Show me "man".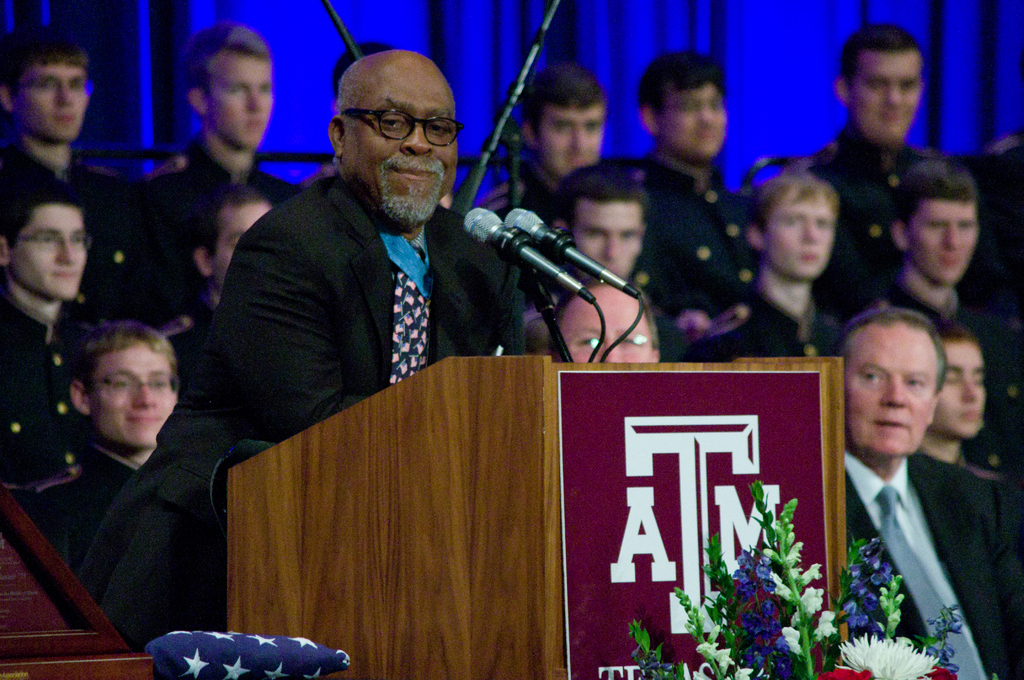
"man" is here: rect(788, 26, 989, 339).
